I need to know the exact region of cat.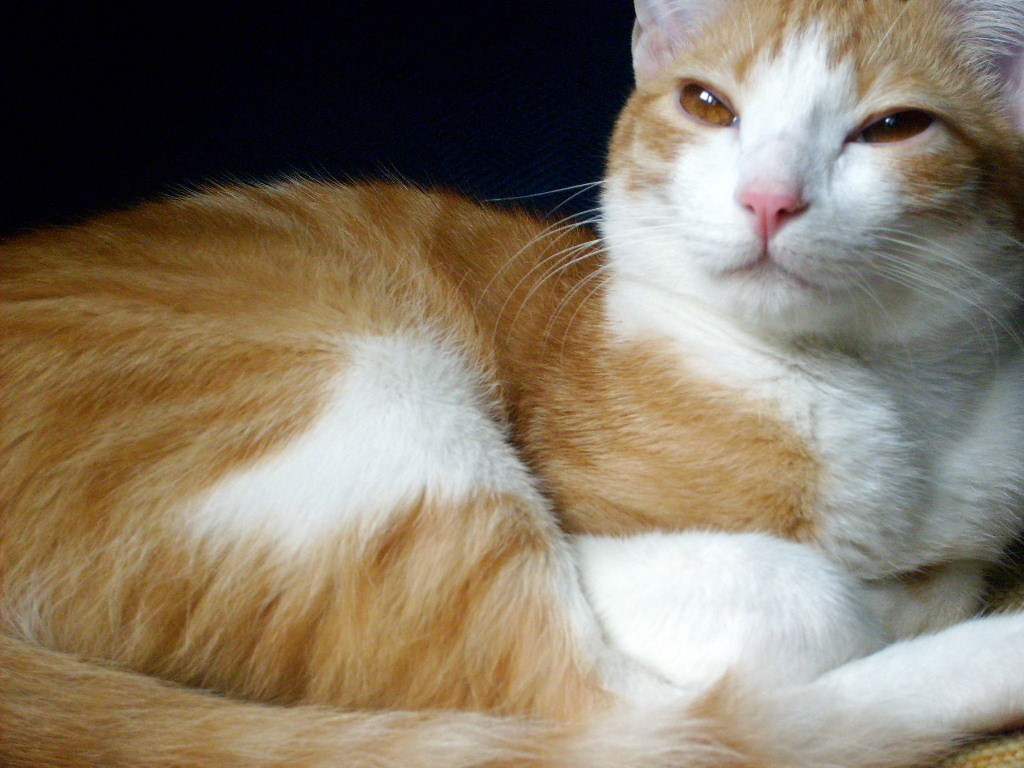
Region: crop(0, 2, 1023, 767).
